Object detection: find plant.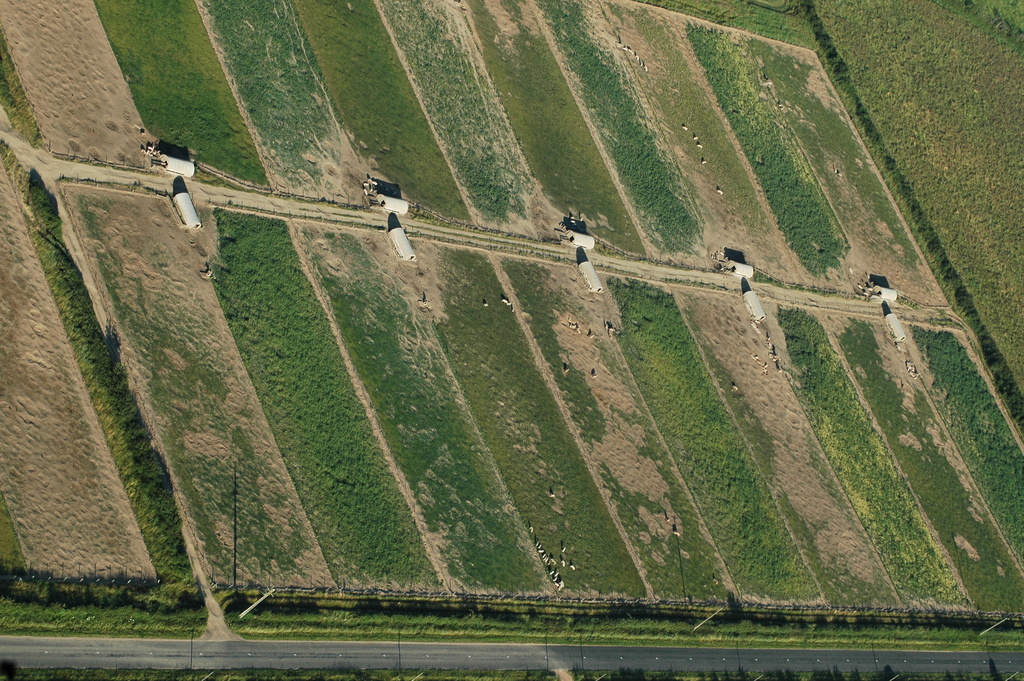
left=200, top=2, right=384, bottom=212.
